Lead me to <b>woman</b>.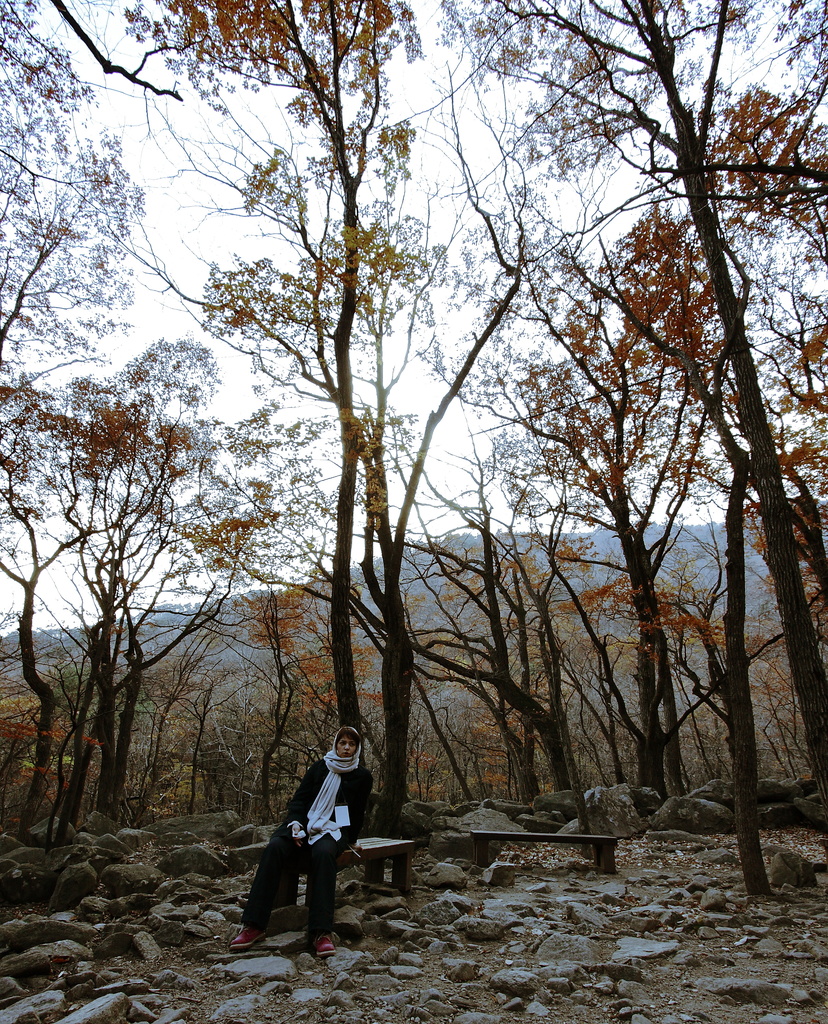
Lead to rect(232, 732, 366, 951).
